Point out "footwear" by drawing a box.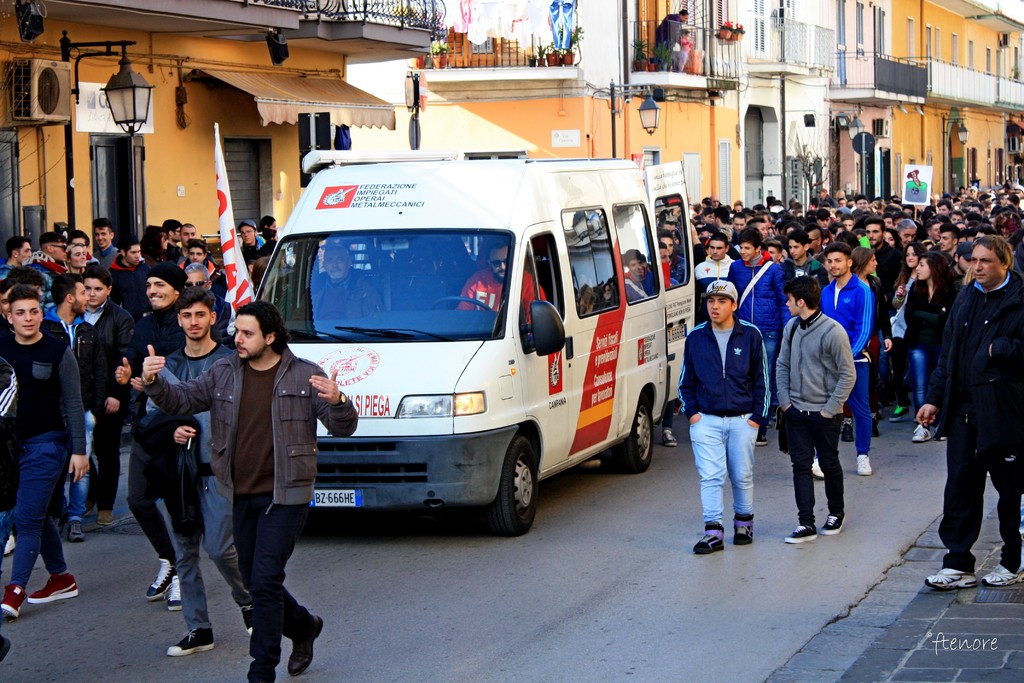
rect(782, 523, 819, 543).
